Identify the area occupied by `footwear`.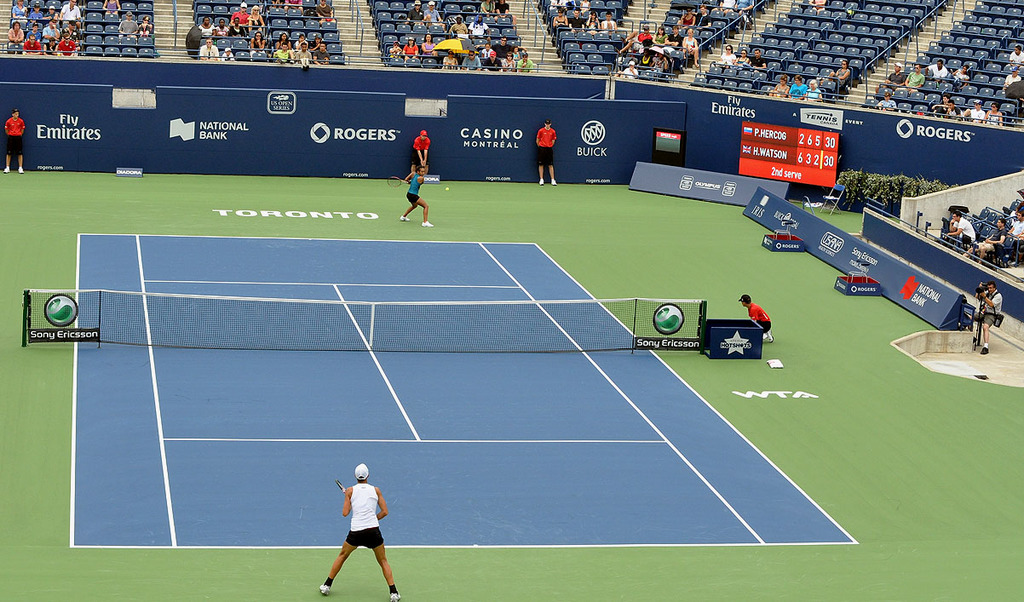
Area: 318:580:329:594.
